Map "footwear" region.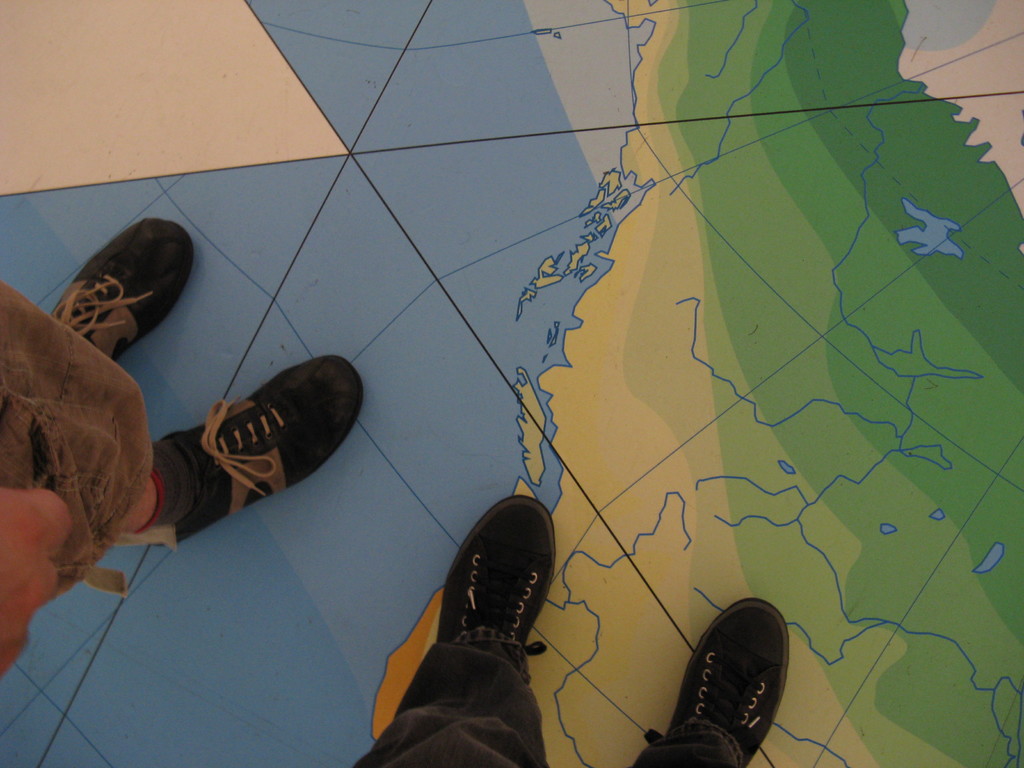
Mapped to (60,216,200,372).
